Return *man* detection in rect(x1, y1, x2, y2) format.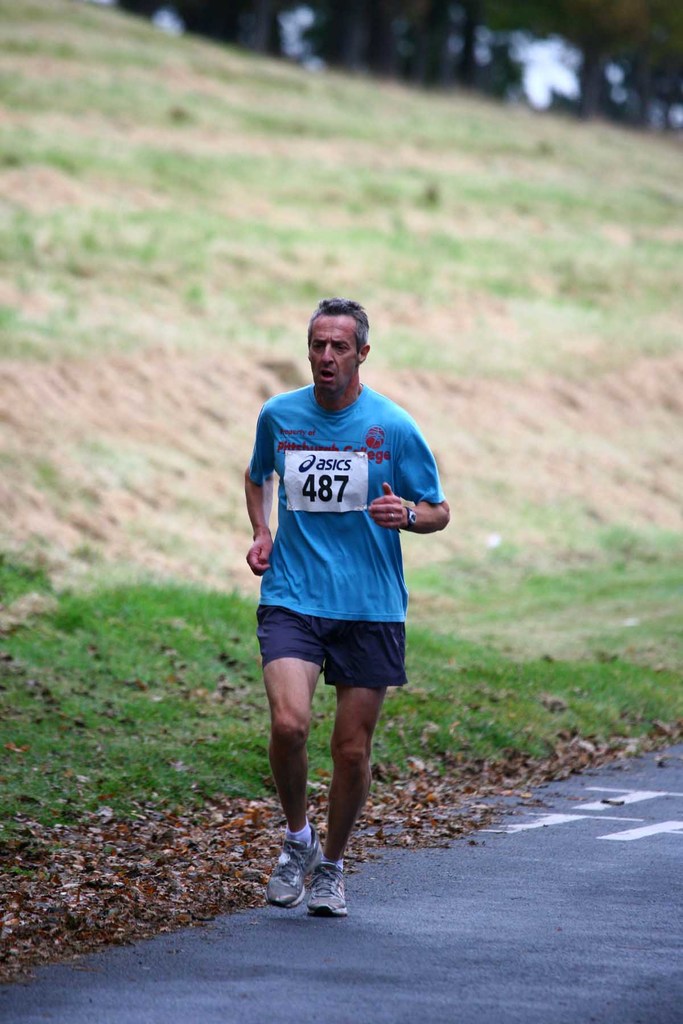
rect(222, 305, 450, 886).
